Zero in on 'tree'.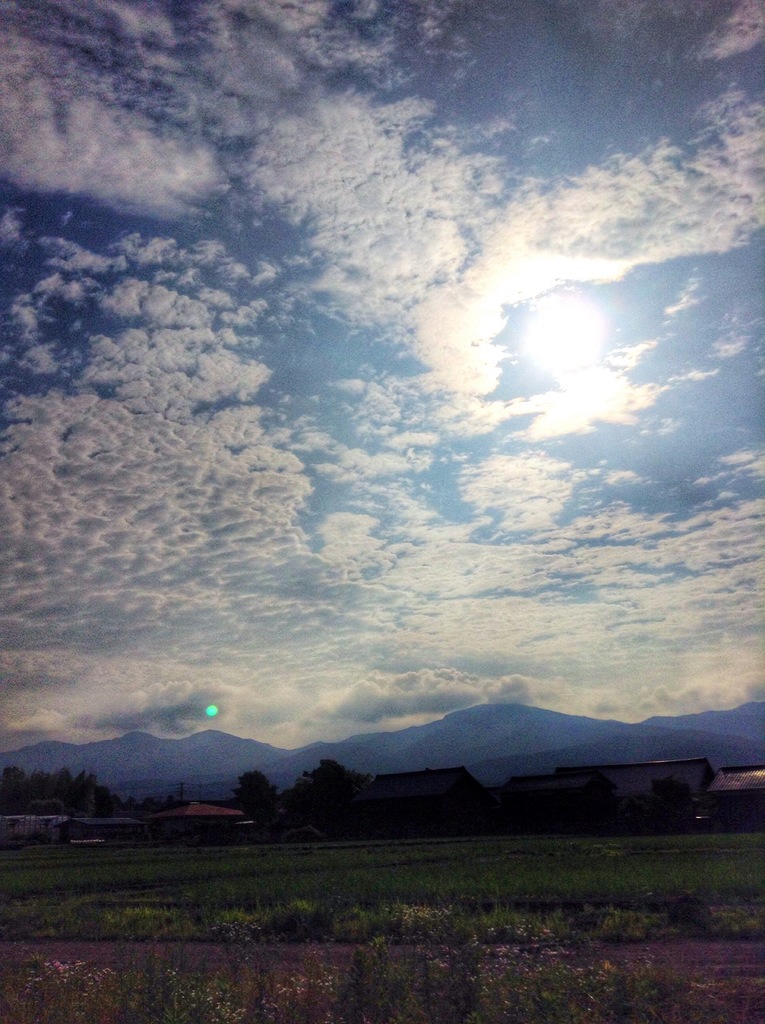
Zeroed in: box(233, 767, 278, 818).
